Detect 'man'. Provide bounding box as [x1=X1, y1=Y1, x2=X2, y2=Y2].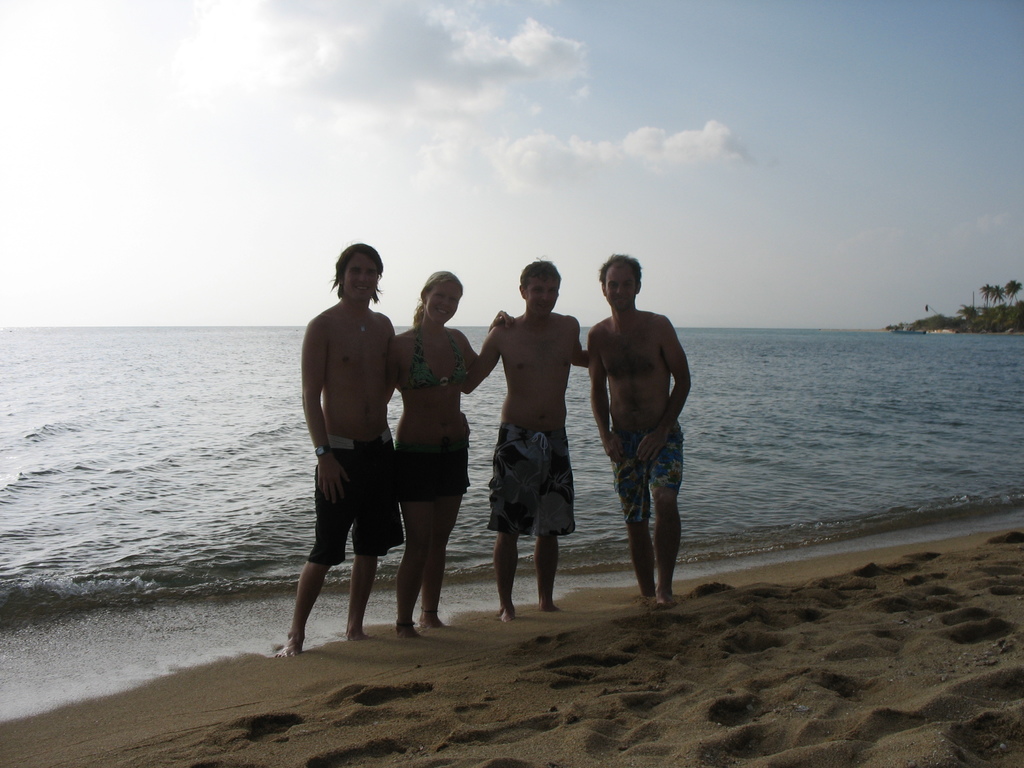
[x1=274, y1=232, x2=406, y2=659].
